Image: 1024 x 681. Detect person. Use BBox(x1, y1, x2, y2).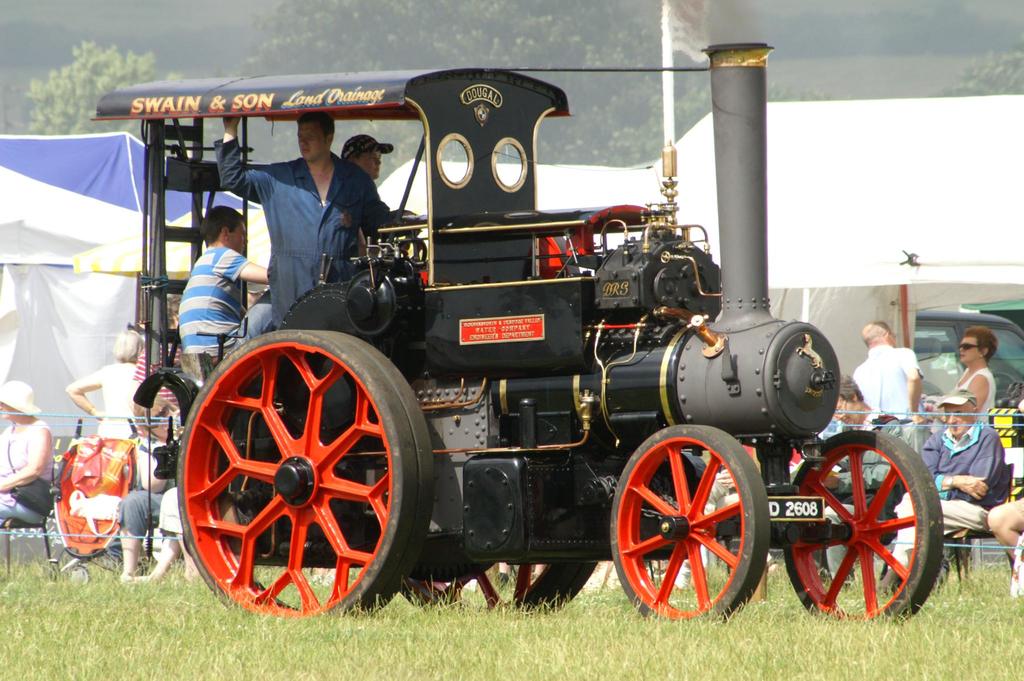
BBox(922, 326, 991, 422).
